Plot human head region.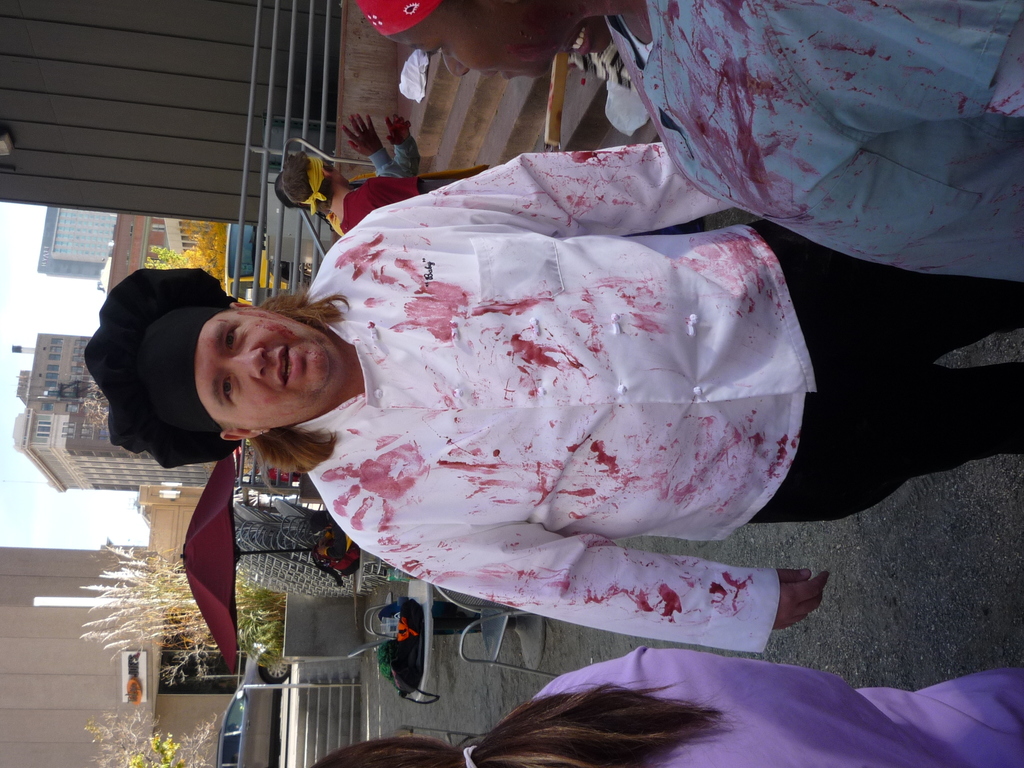
Plotted at (x1=277, y1=150, x2=353, y2=207).
